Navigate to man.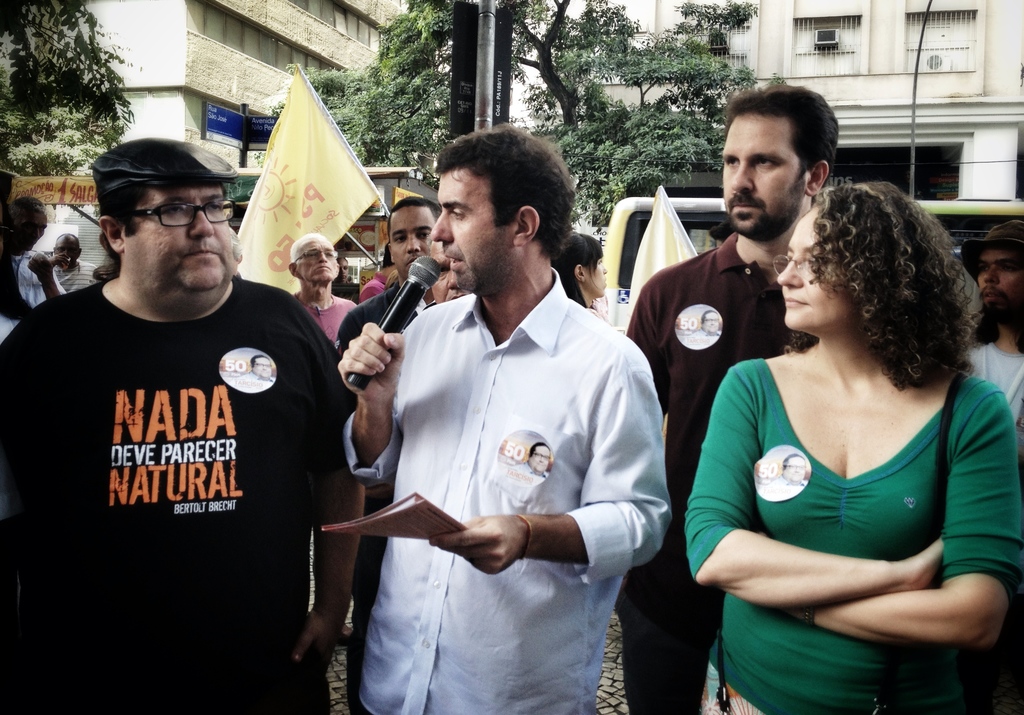
Navigation target: select_region(286, 235, 360, 352).
